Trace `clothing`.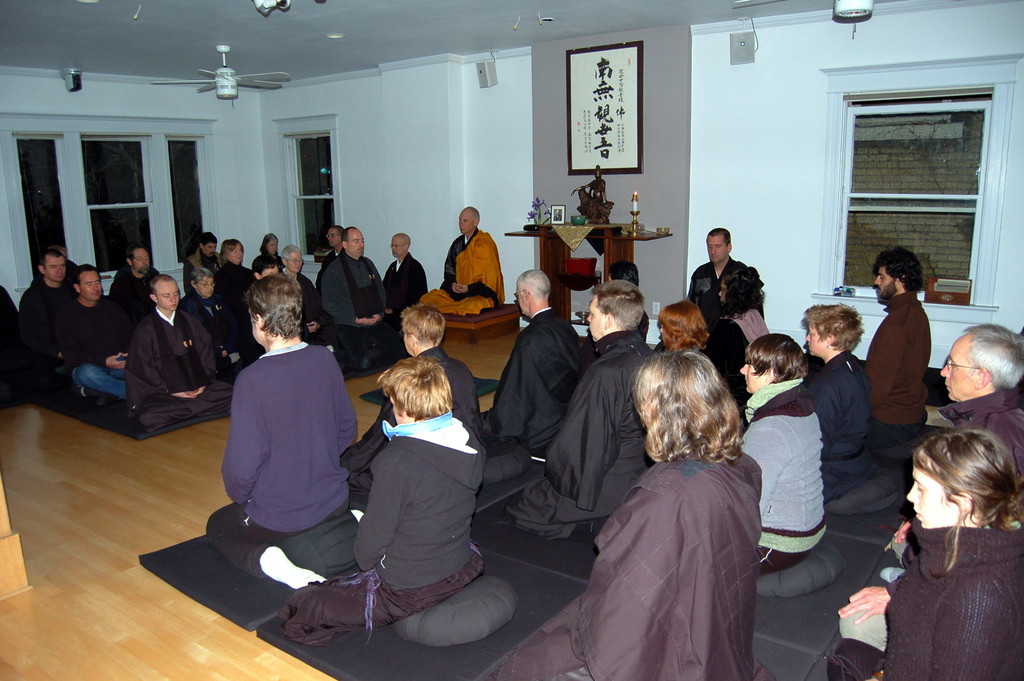
Traced to x1=807, y1=348, x2=871, y2=465.
